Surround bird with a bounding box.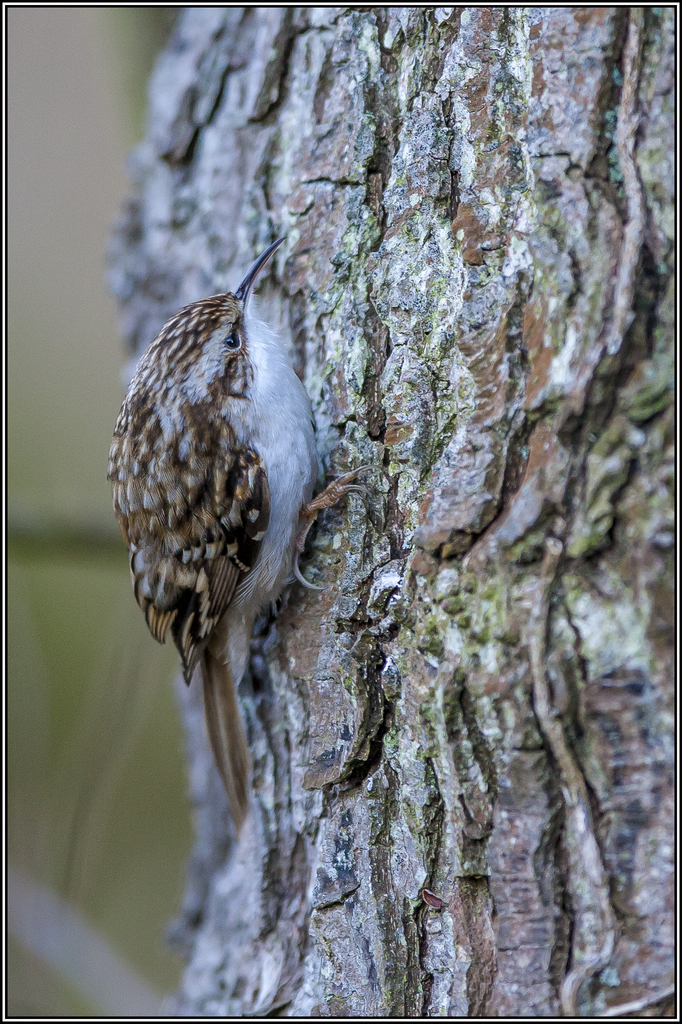
pyautogui.locateOnScreen(107, 243, 338, 874).
